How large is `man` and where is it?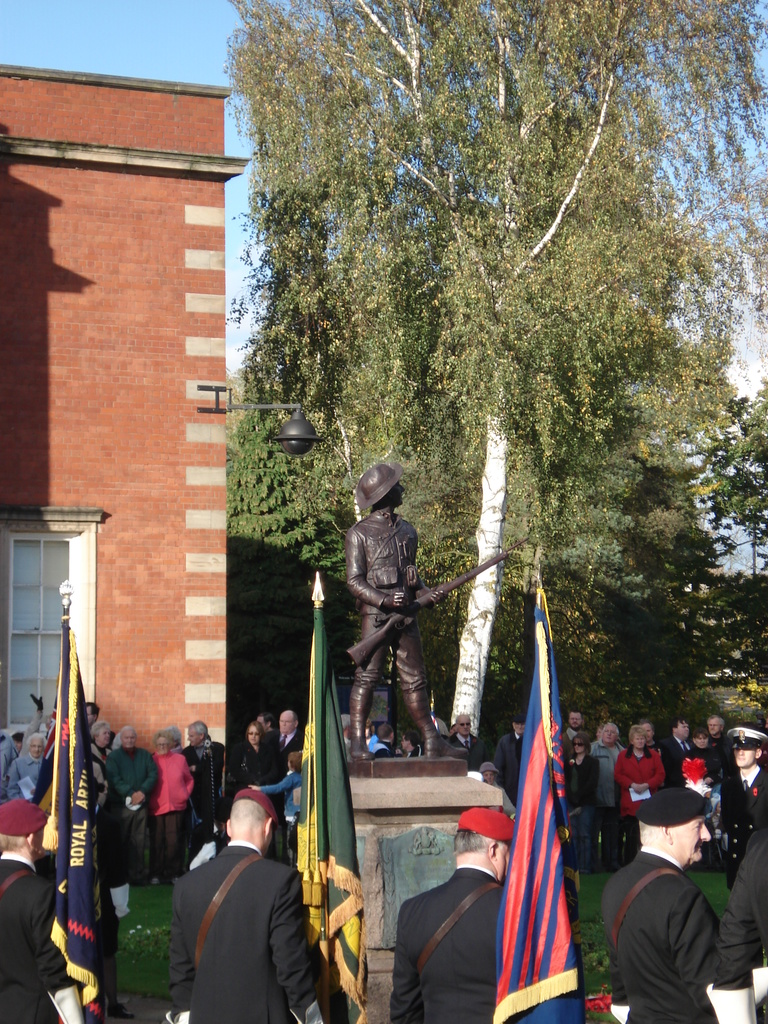
Bounding box: locate(392, 807, 513, 1023).
